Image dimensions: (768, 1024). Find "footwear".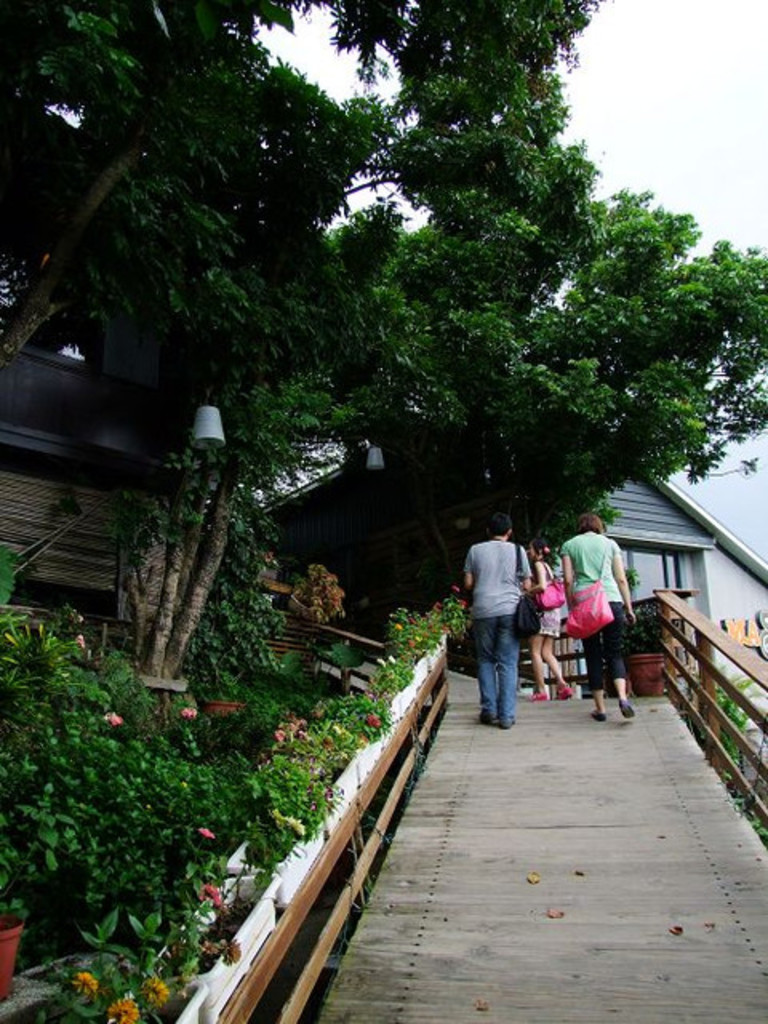
crop(536, 682, 547, 699).
